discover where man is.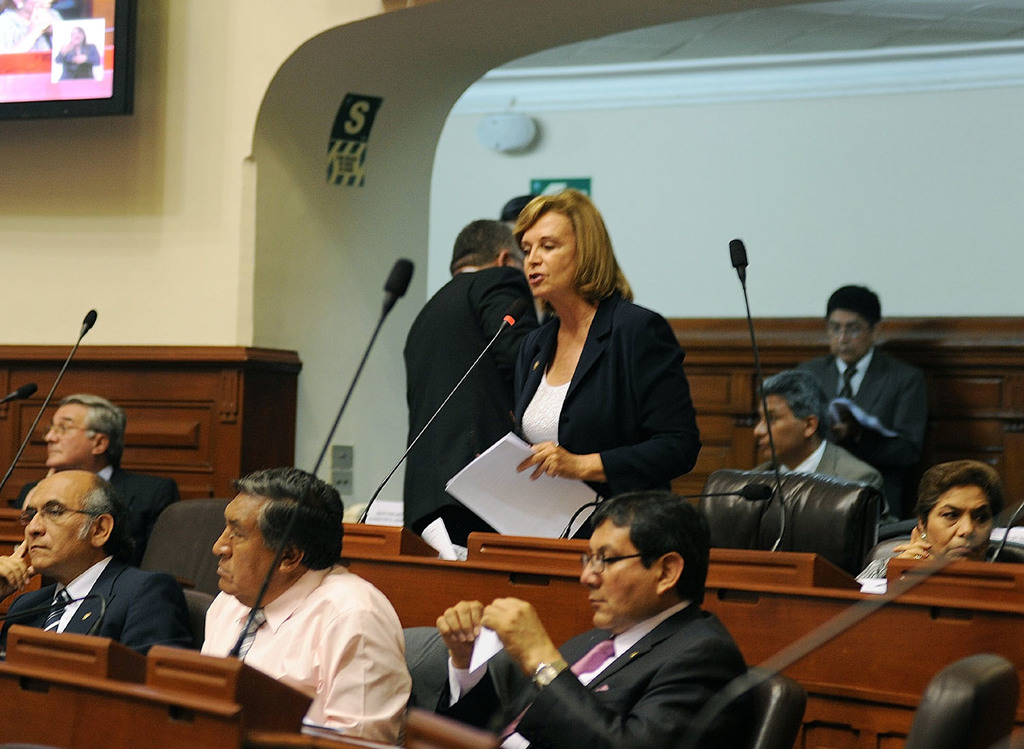
Discovered at 10:392:188:589.
